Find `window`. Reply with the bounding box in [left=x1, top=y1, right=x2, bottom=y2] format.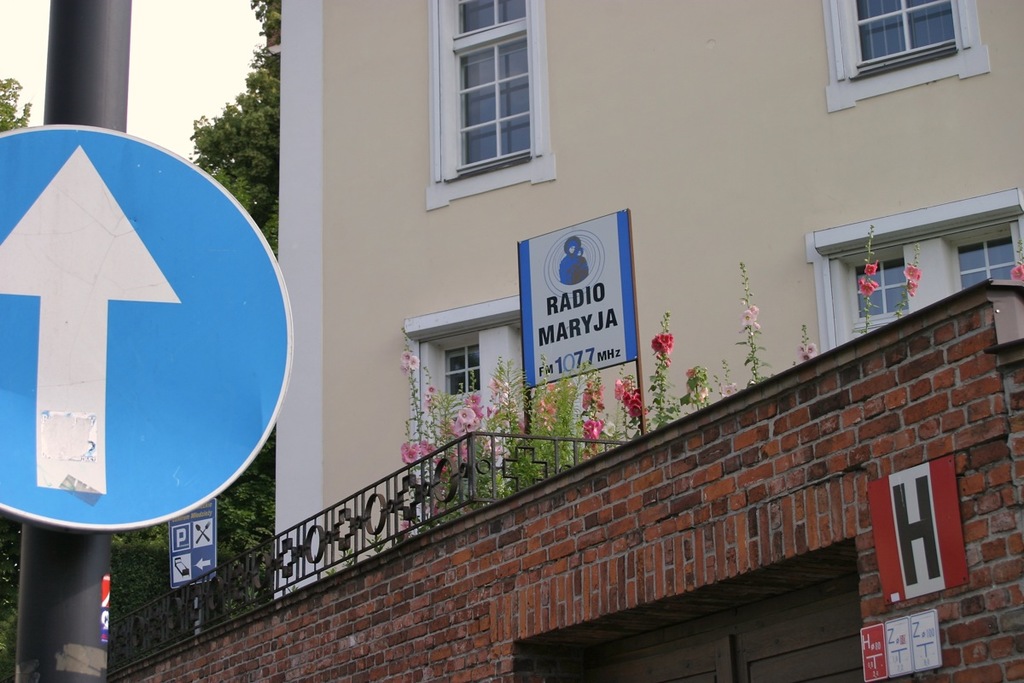
[left=797, top=178, right=1023, bottom=352].
